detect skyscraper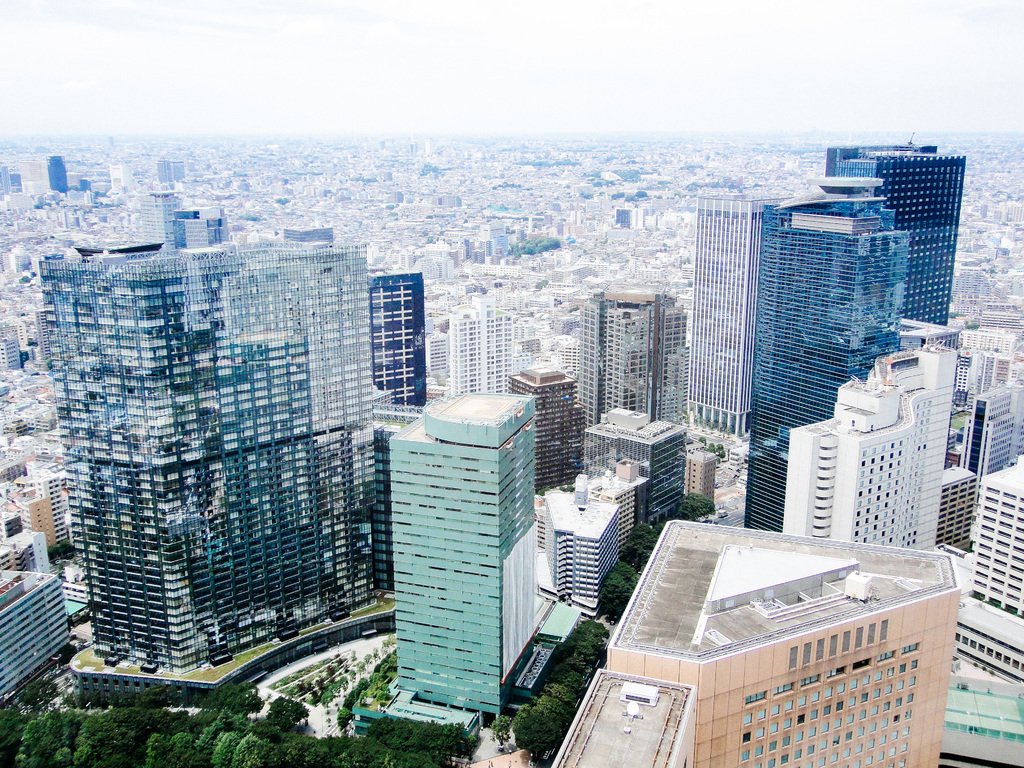
l=11, t=156, r=63, b=195
